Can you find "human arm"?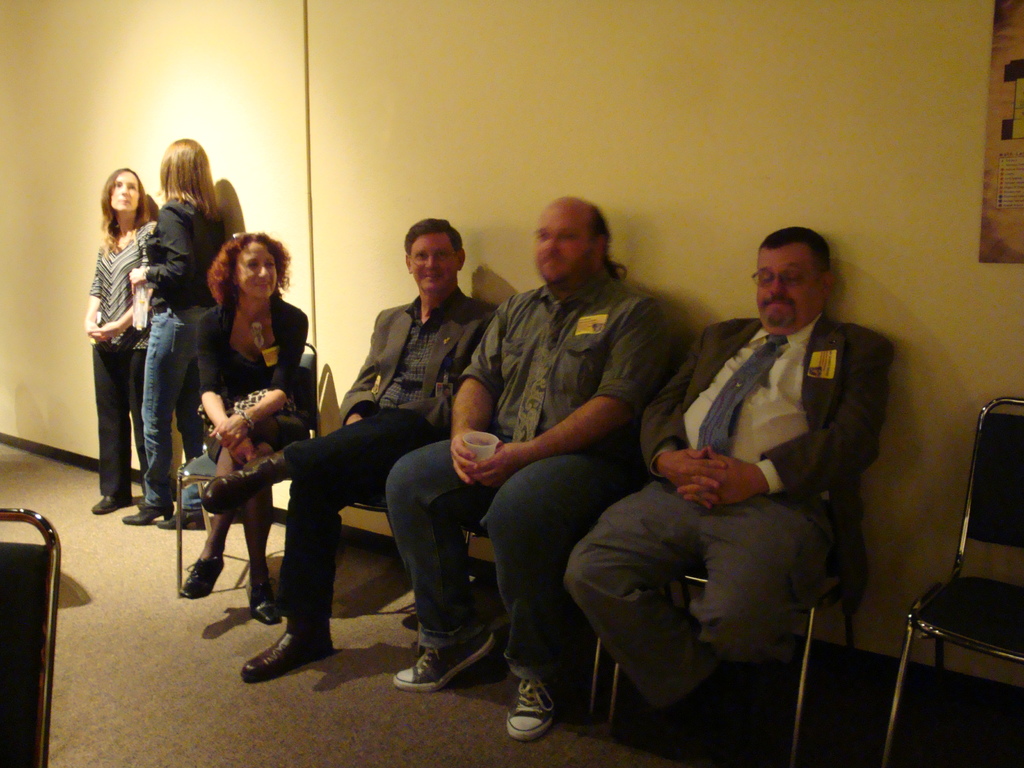
Yes, bounding box: <bbox>80, 255, 106, 342</bbox>.
